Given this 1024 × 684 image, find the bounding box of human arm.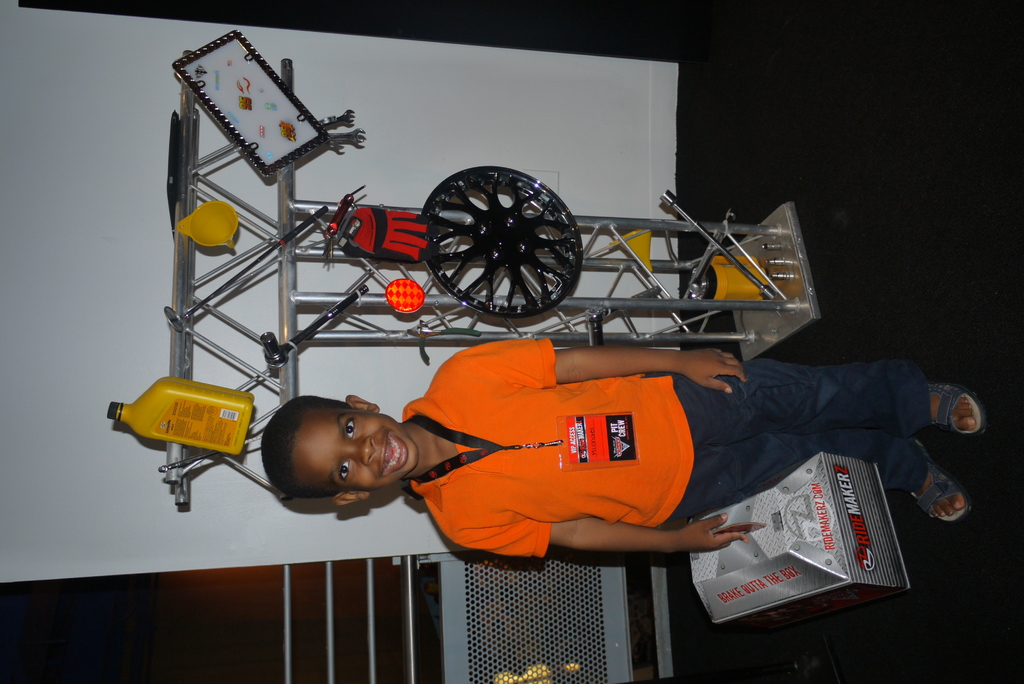
439 497 754 560.
